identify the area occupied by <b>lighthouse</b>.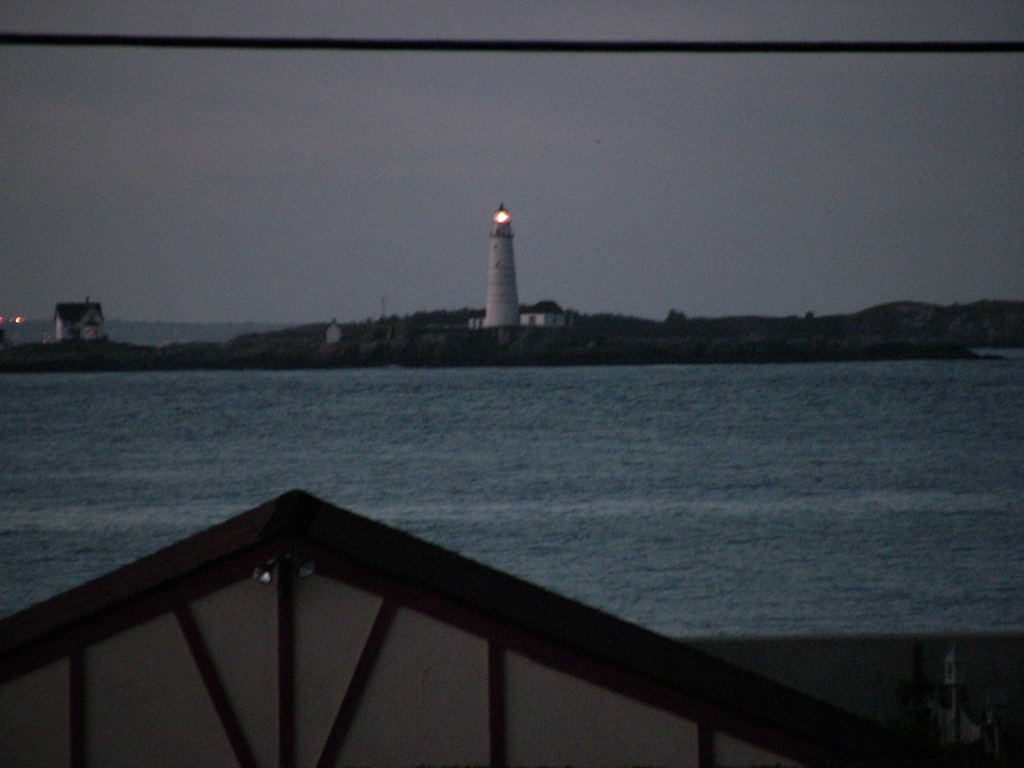
Area: bbox=[482, 204, 520, 327].
